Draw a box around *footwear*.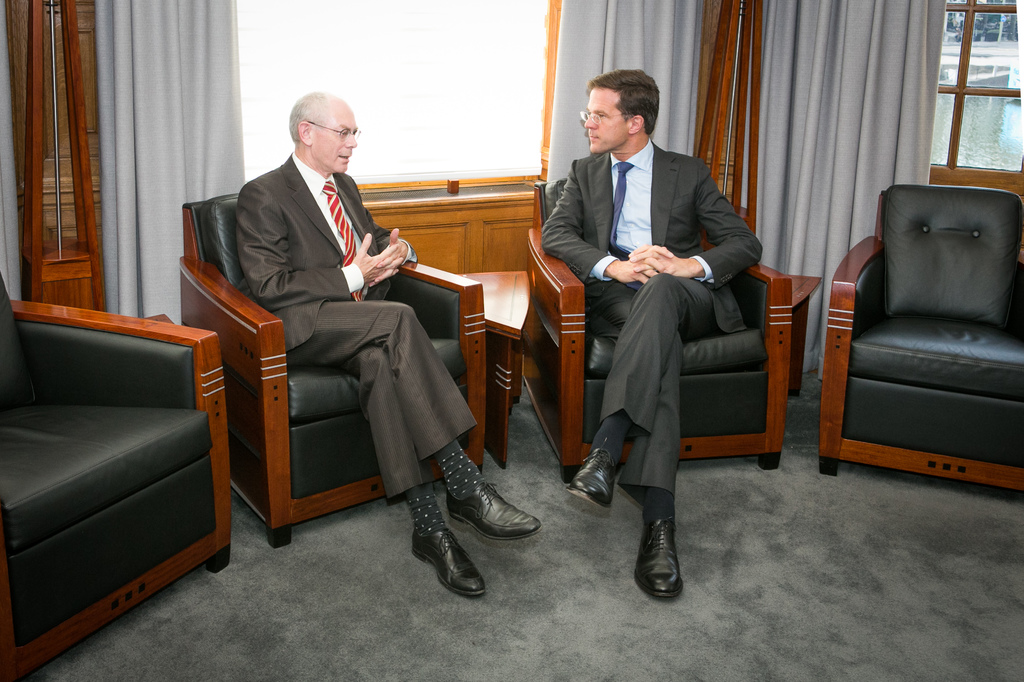
bbox(410, 514, 486, 597).
